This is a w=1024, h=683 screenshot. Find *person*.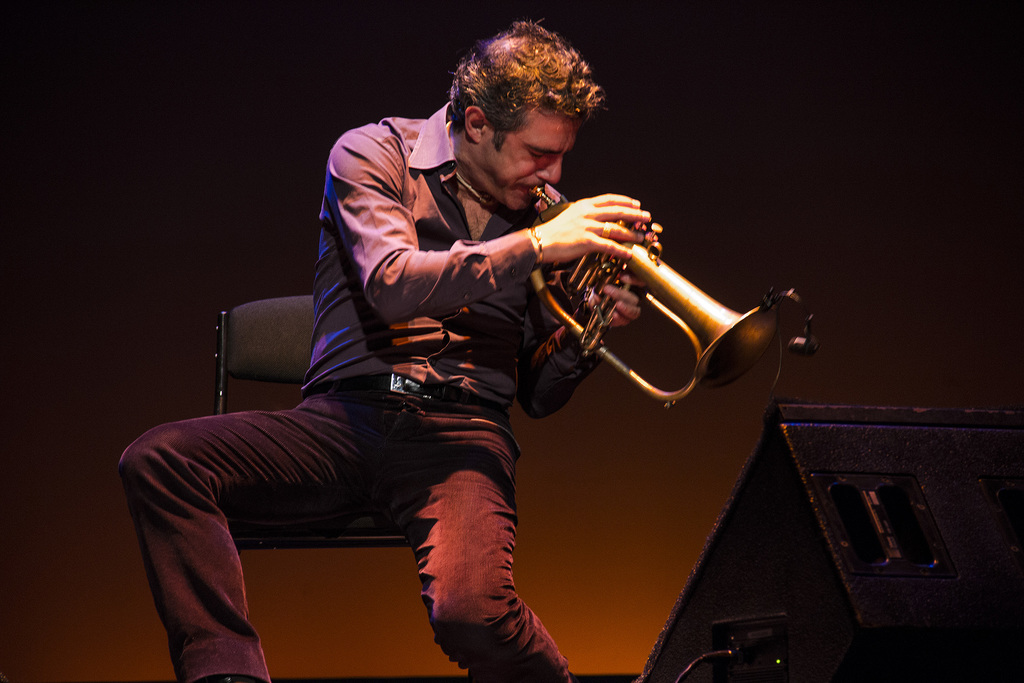
Bounding box: {"left": 120, "top": 19, "right": 658, "bottom": 682}.
